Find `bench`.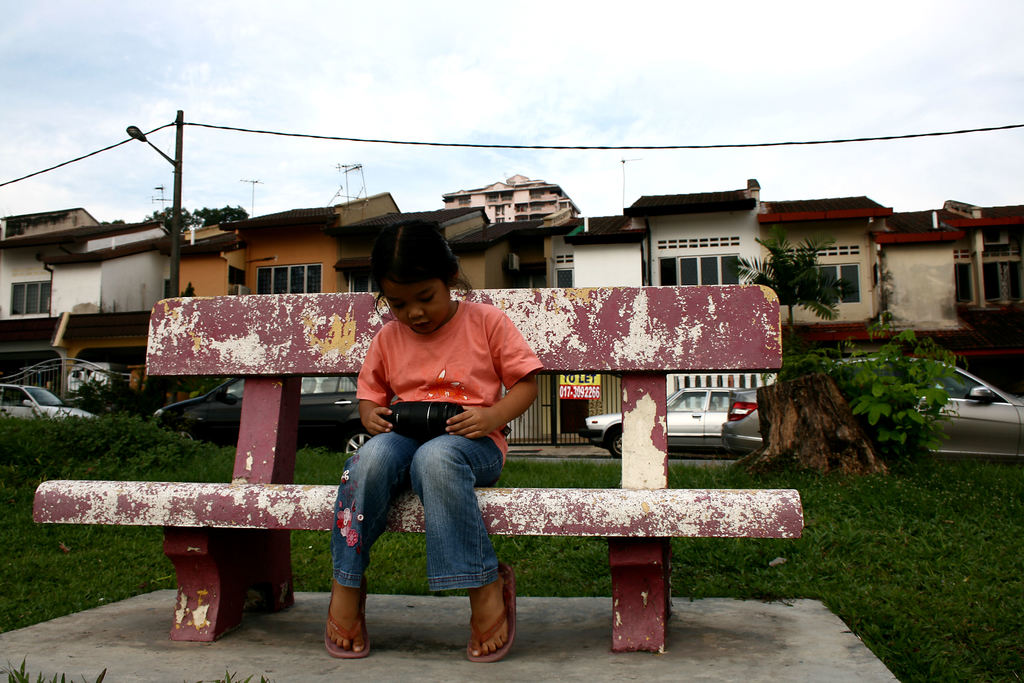
{"x1": 29, "y1": 292, "x2": 806, "y2": 656}.
